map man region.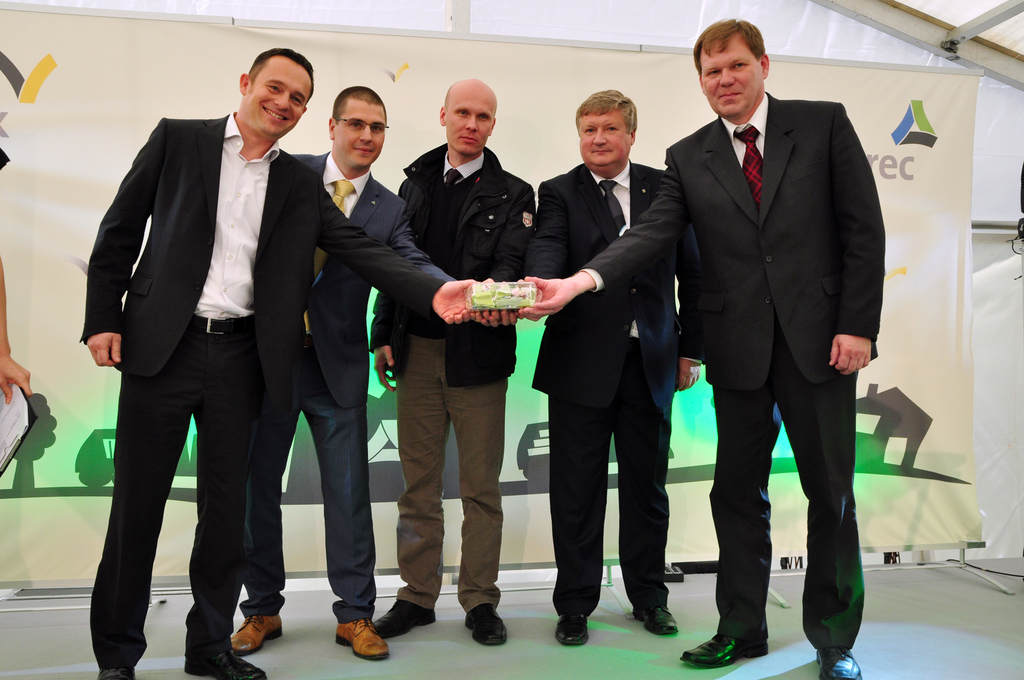
Mapped to [76, 45, 481, 679].
